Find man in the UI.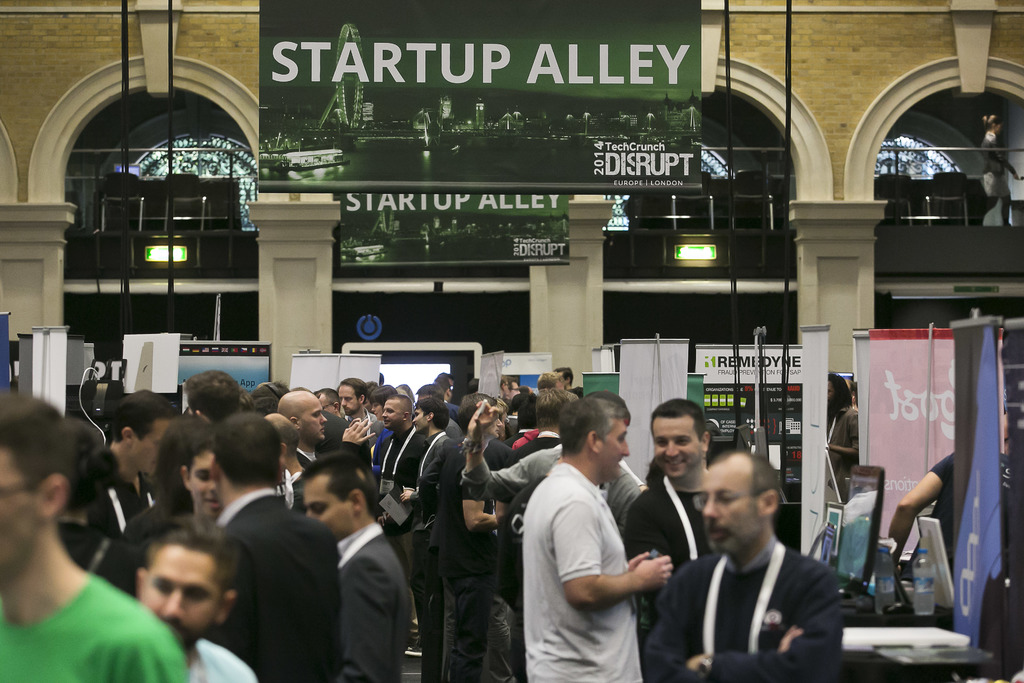
UI element at (261, 390, 327, 472).
